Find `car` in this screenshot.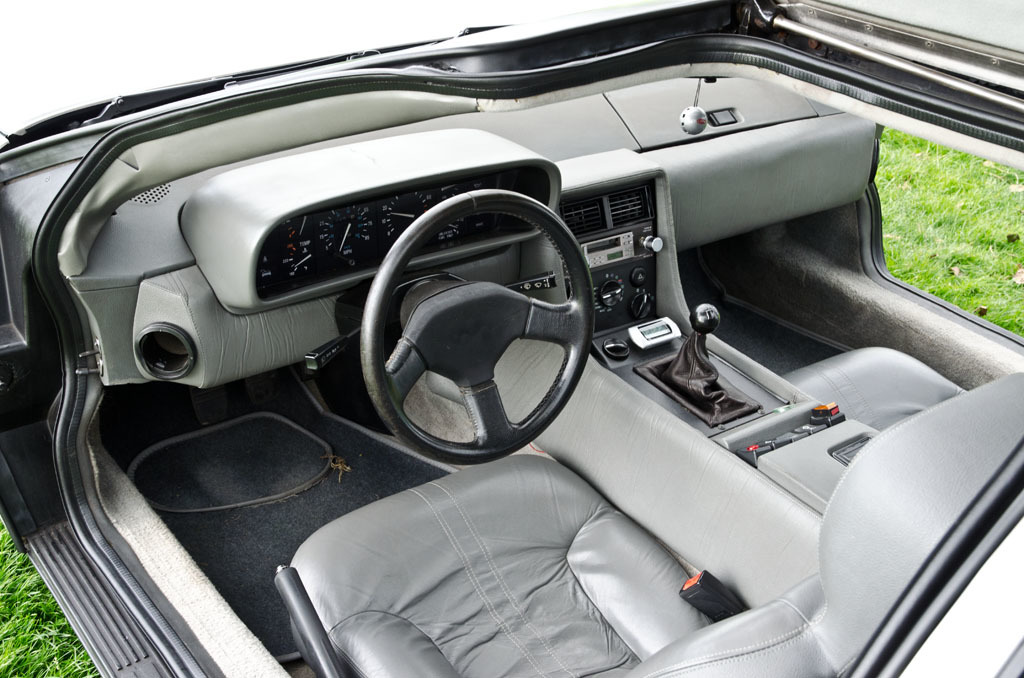
The bounding box for `car` is Rect(0, 0, 1023, 677).
